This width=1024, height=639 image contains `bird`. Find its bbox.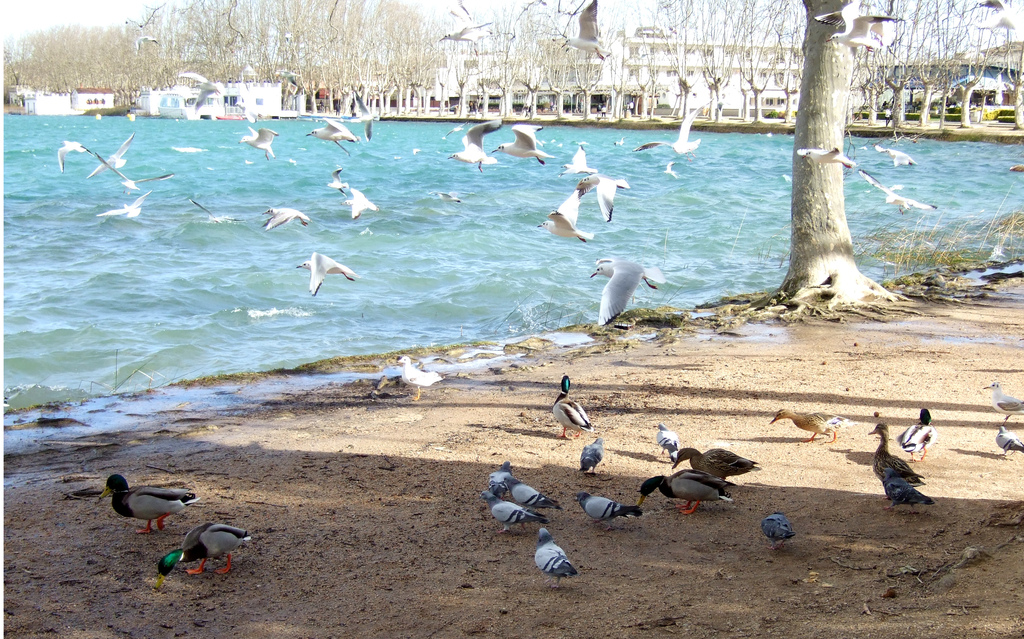
bbox(239, 118, 273, 161).
